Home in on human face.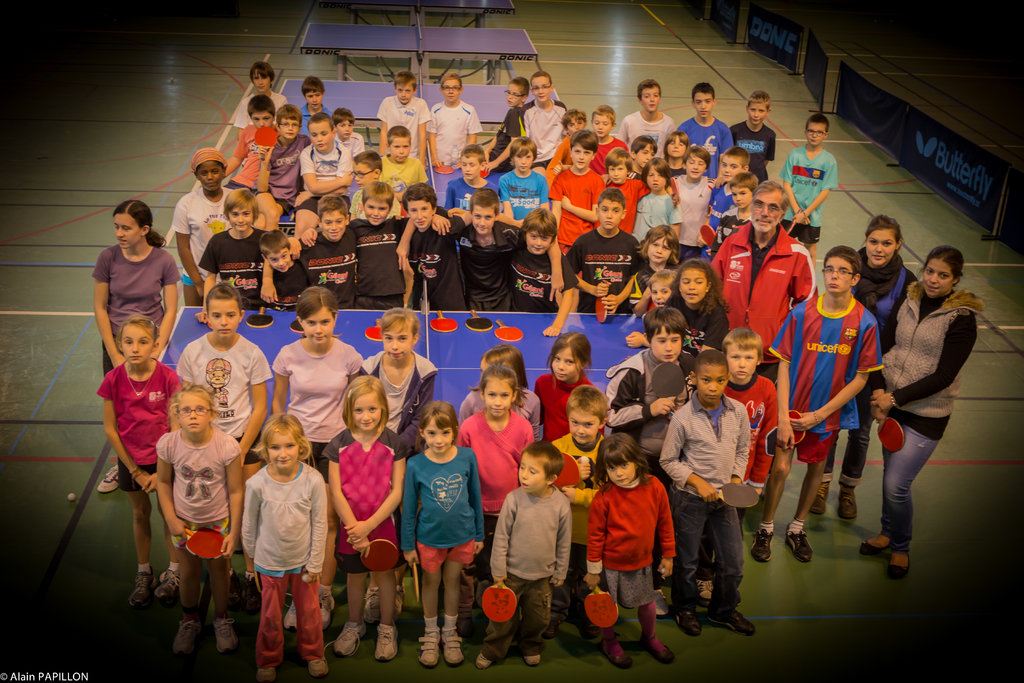
Homed in at Rect(260, 425, 300, 470).
